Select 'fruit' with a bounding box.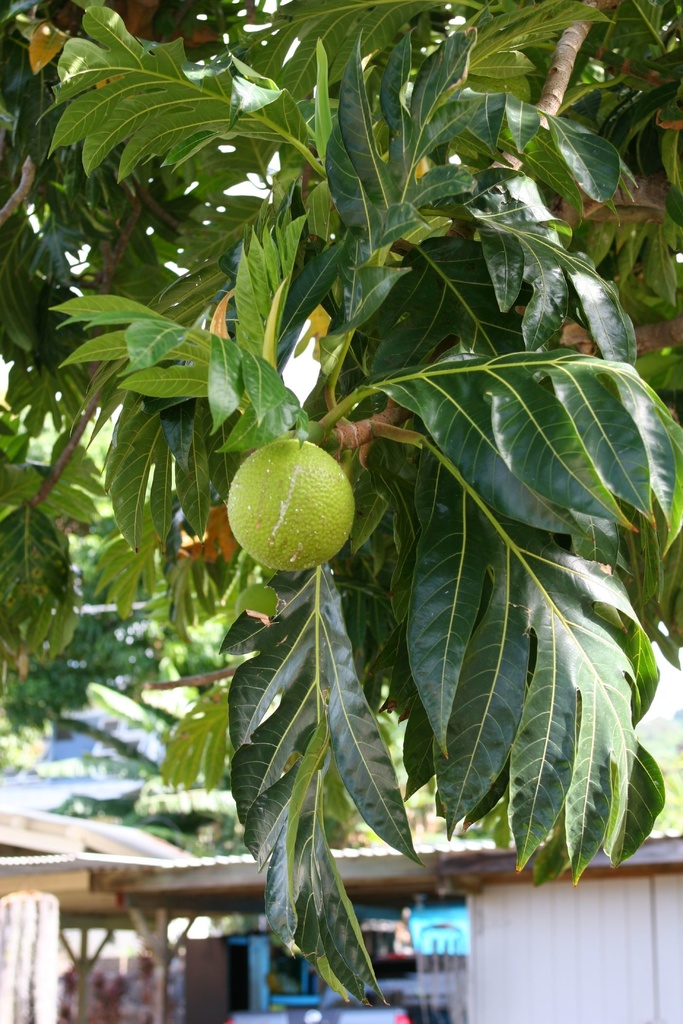
Rect(225, 433, 358, 573).
